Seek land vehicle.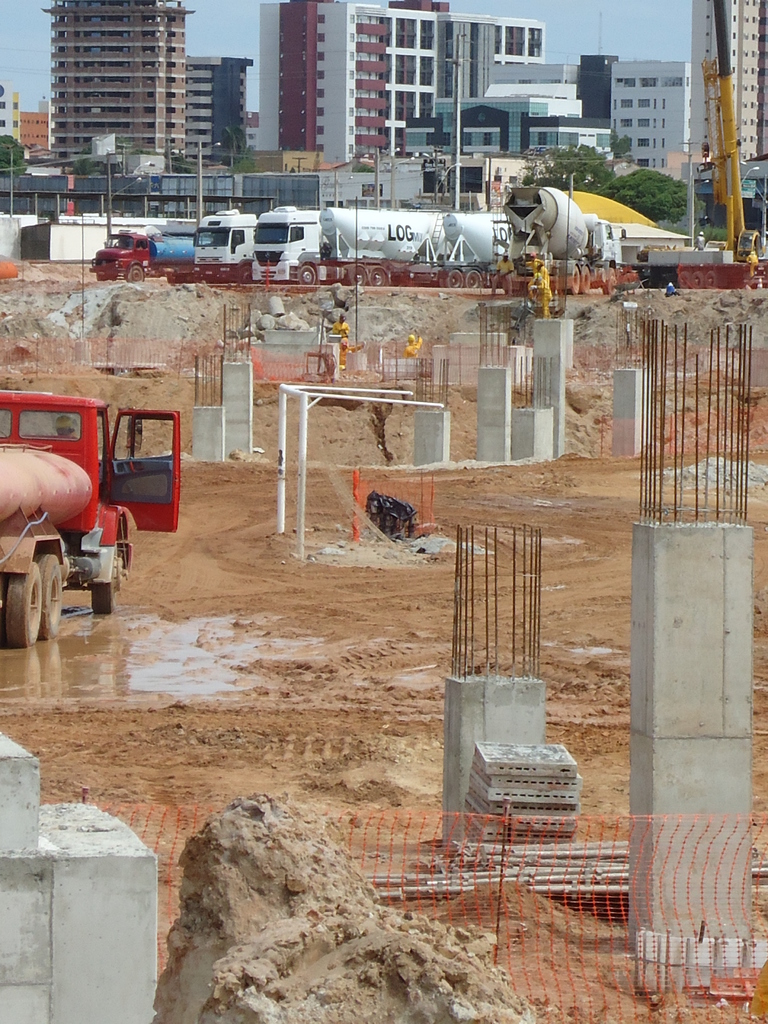
select_region(90, 226, 195, 284).
